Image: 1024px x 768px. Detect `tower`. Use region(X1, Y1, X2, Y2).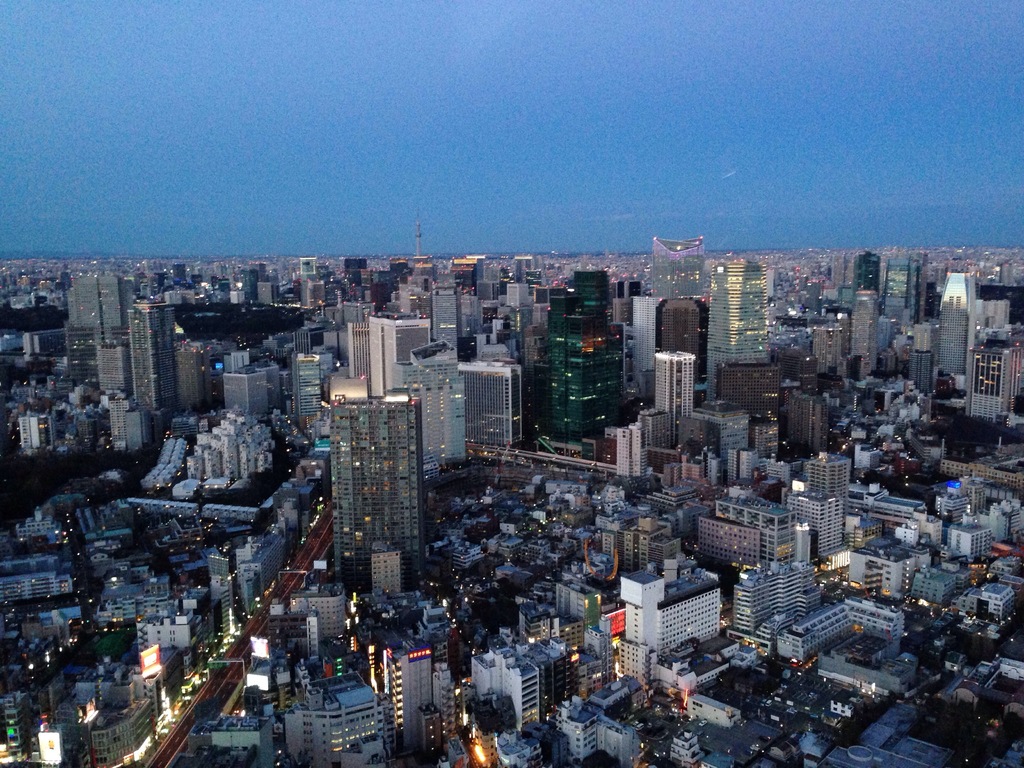
region(730, 454, 758, 483).
